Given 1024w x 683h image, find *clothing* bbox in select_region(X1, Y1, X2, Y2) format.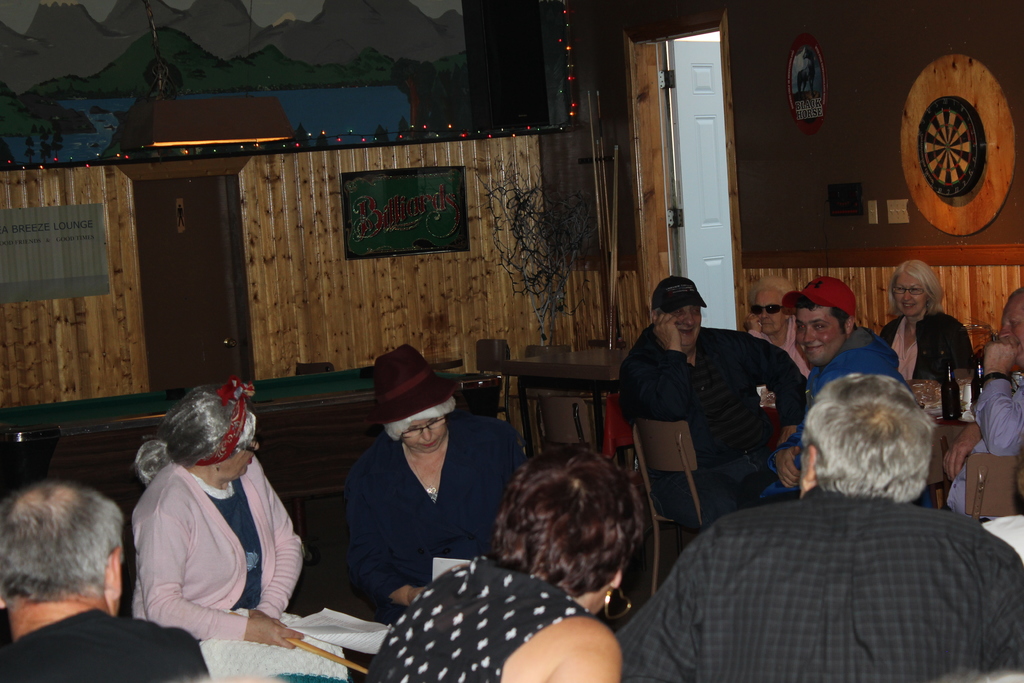
select_region(132, 462, 301, 645).
